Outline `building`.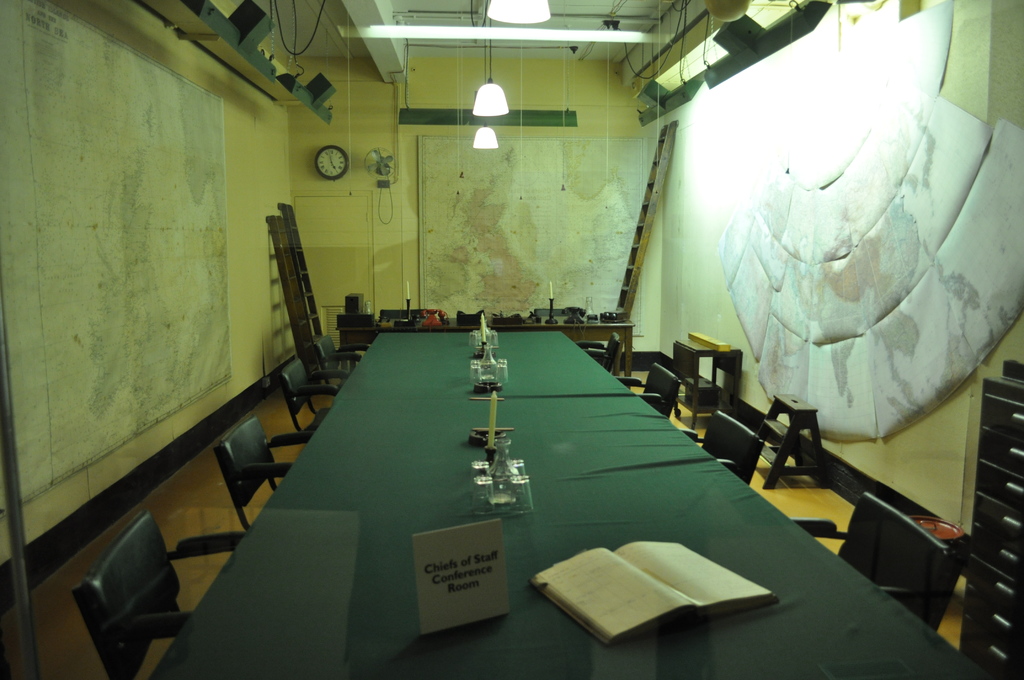
Outline: bbox=(0, 0, 1023, 679).
